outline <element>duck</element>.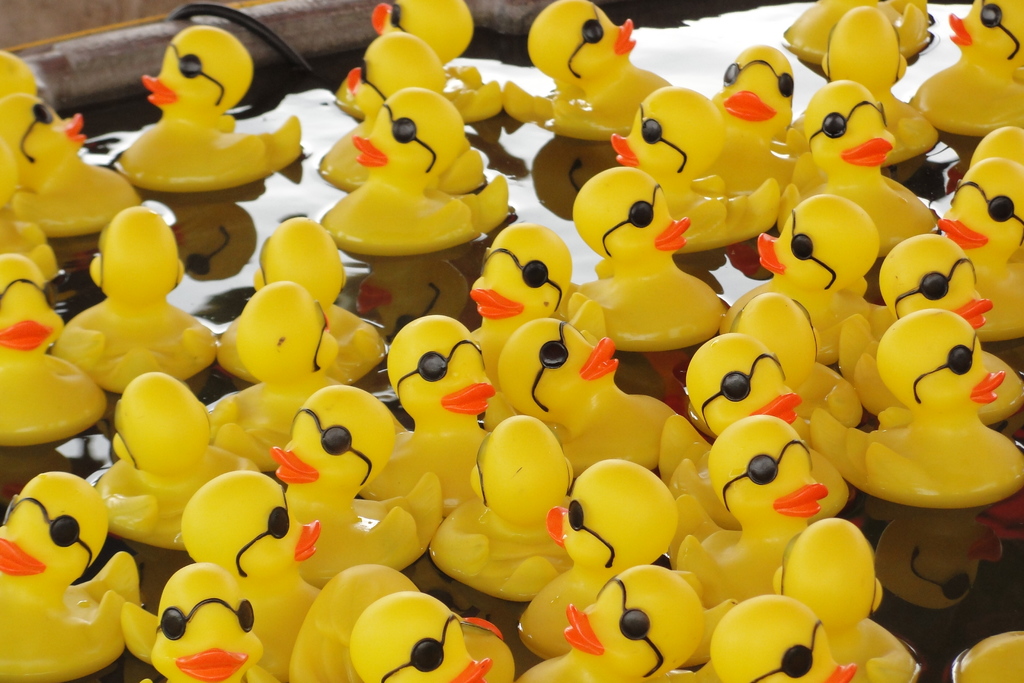
Outline: 329/0/515/129.
